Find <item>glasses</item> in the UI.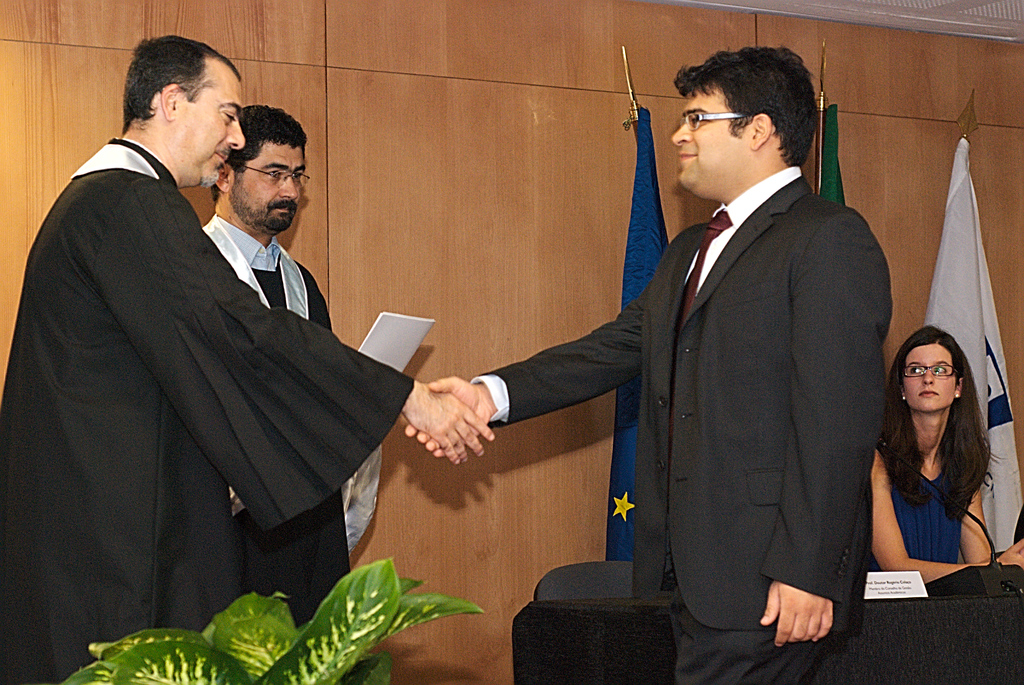
UI element at 675/110/738/131.
